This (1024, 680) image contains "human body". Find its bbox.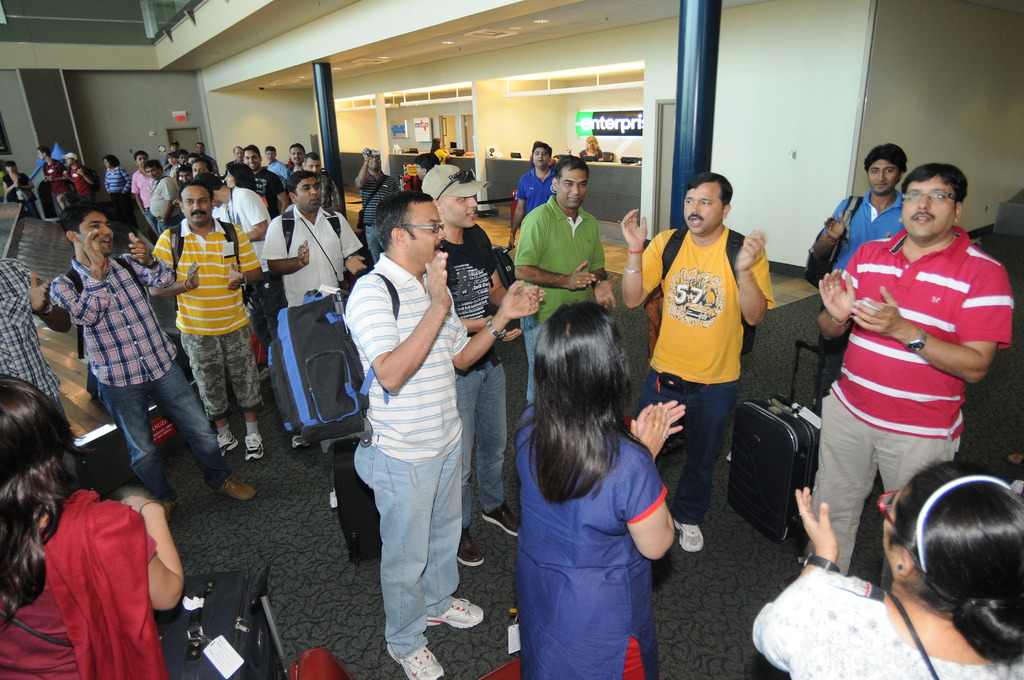
left=222, top=181, right=268, bottom=236.
